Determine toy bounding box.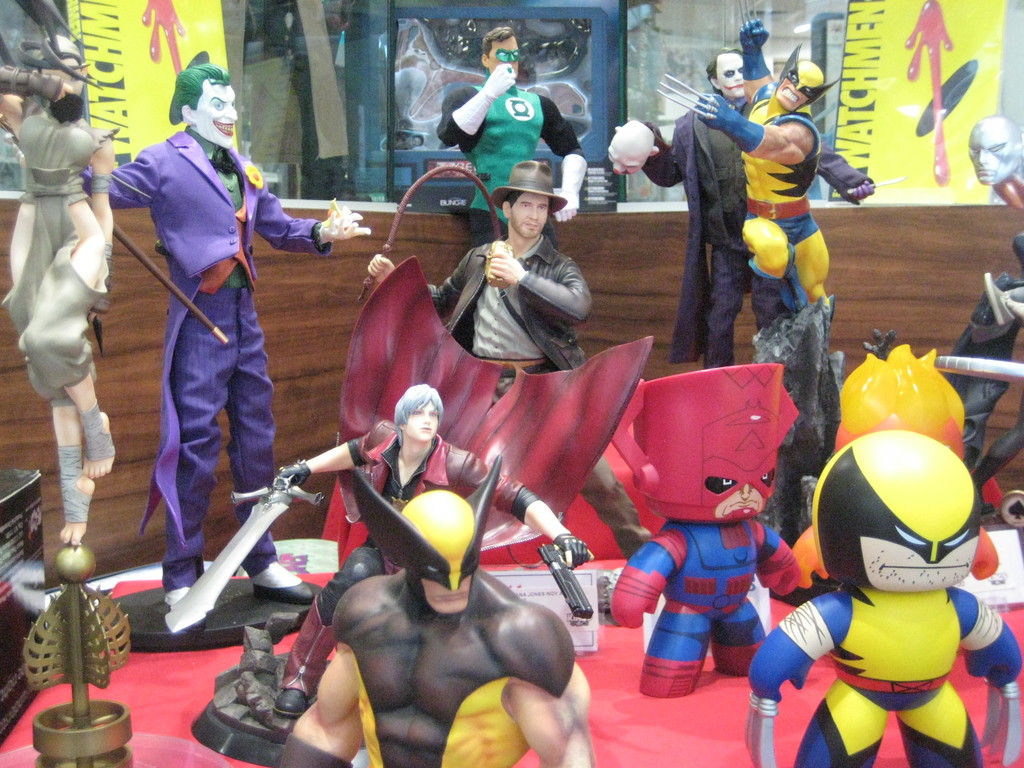
Determined: locate(99, 61, 370, 617).
